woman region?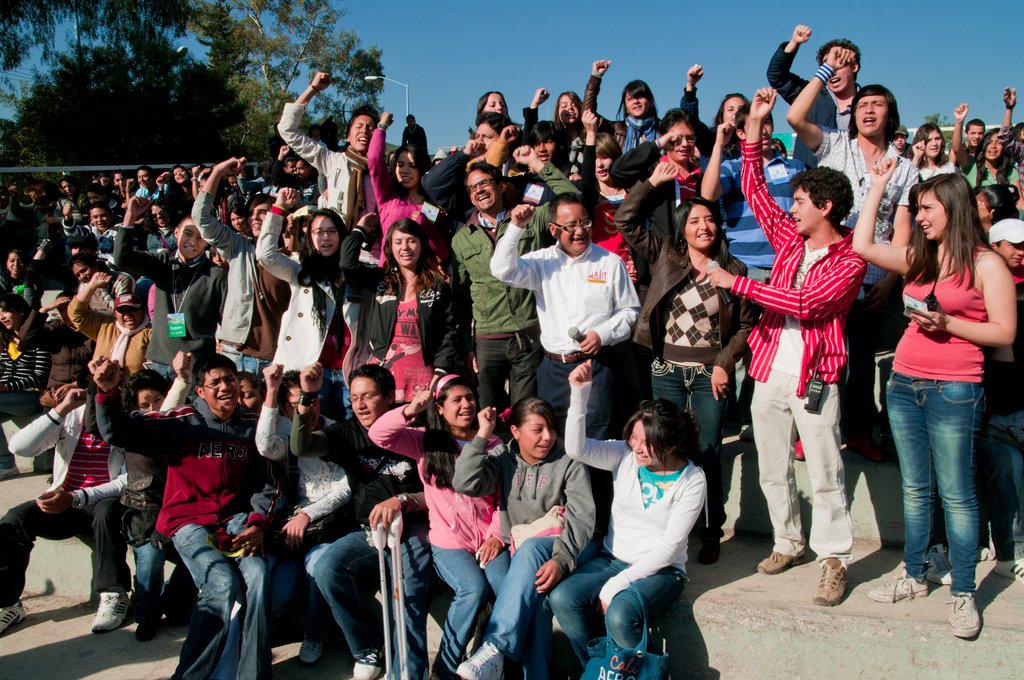
box(367, 366, 511, 679)
